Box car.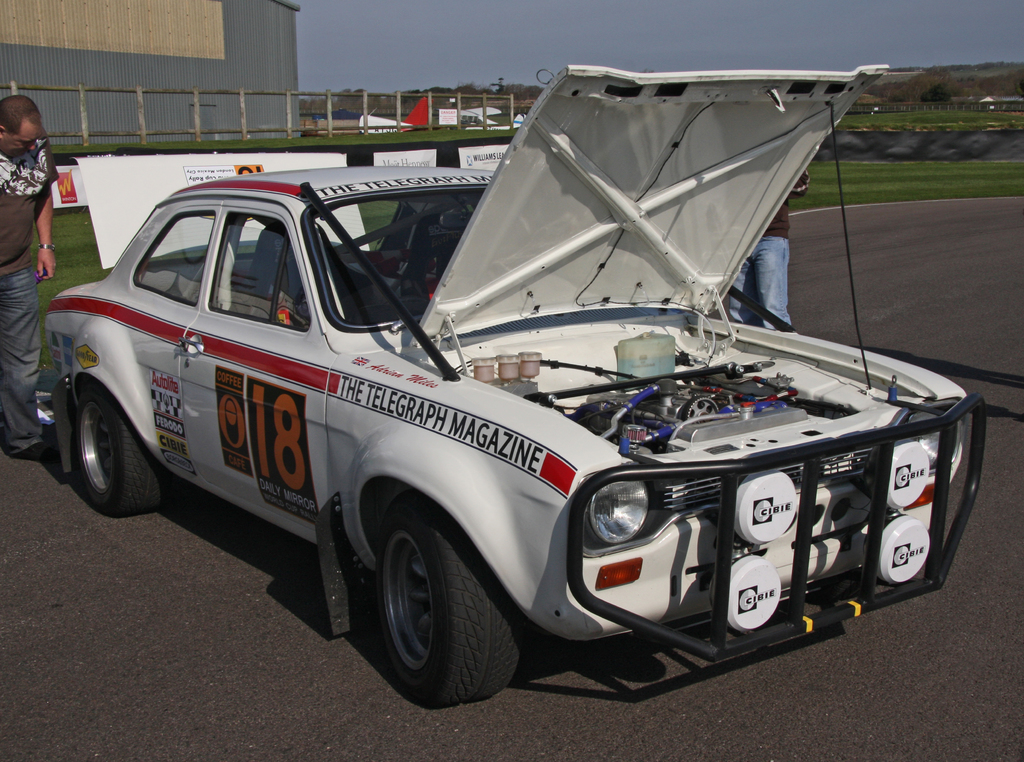
<box>37,115,977,696</box>.
